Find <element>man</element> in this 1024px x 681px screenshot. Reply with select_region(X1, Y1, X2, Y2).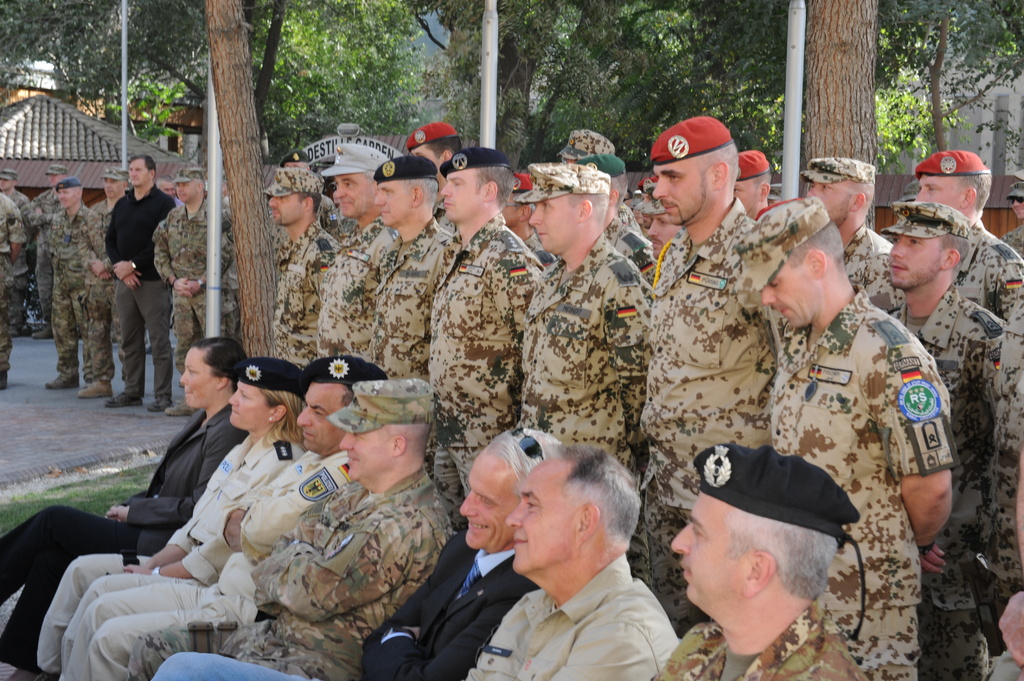
select_region(102, 152, 175, 419).
